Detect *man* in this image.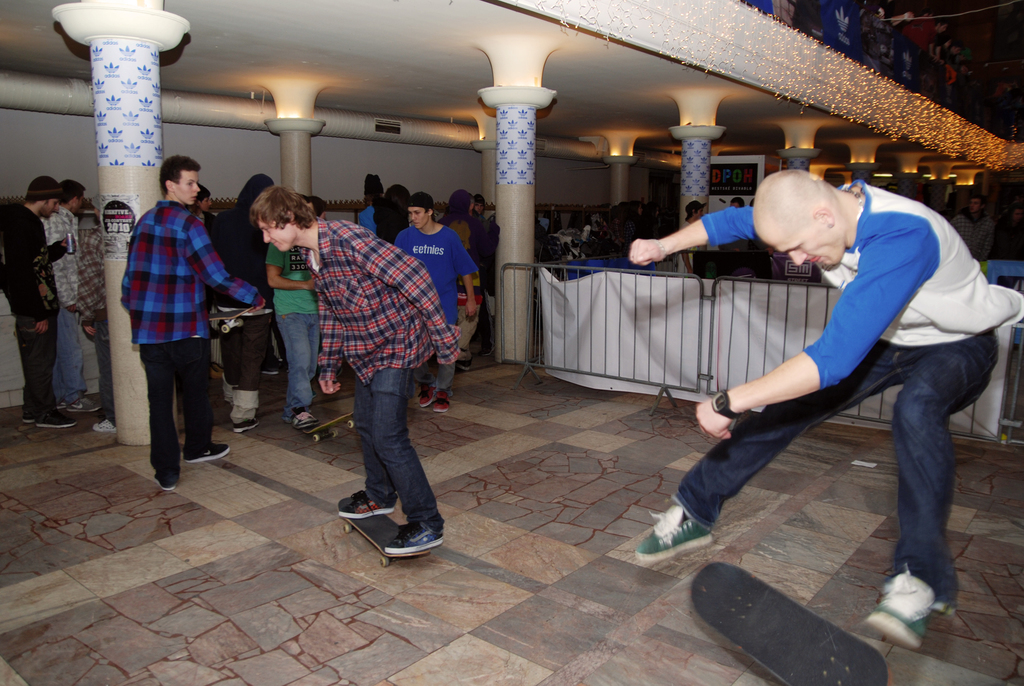
Detection: [628,169,1015,642].
